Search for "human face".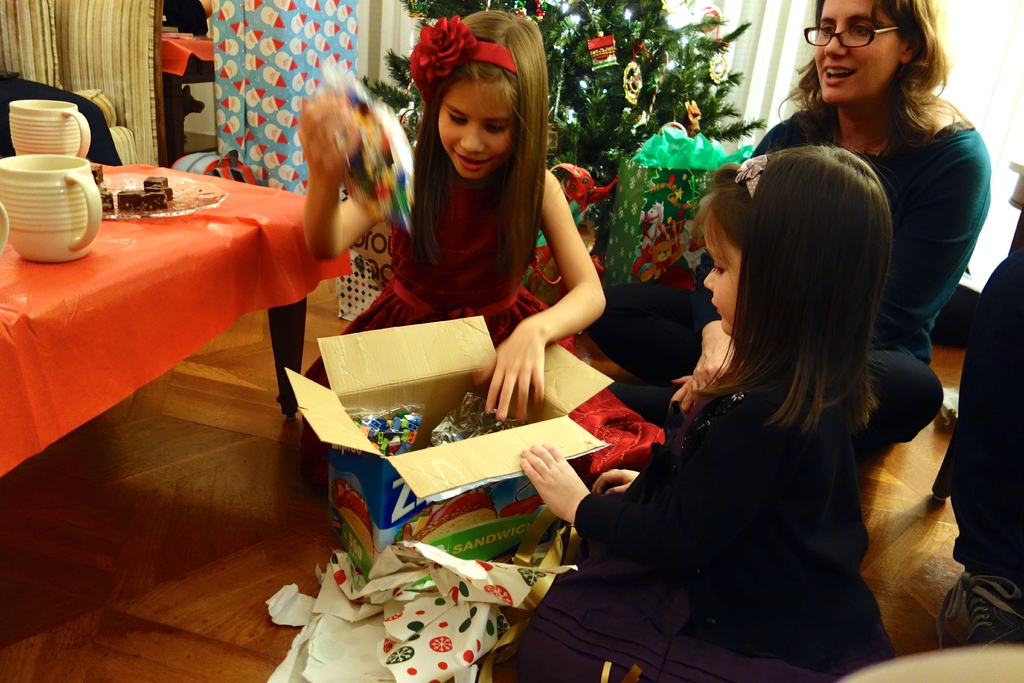
Found at box=[697, 209, 742, 335].
